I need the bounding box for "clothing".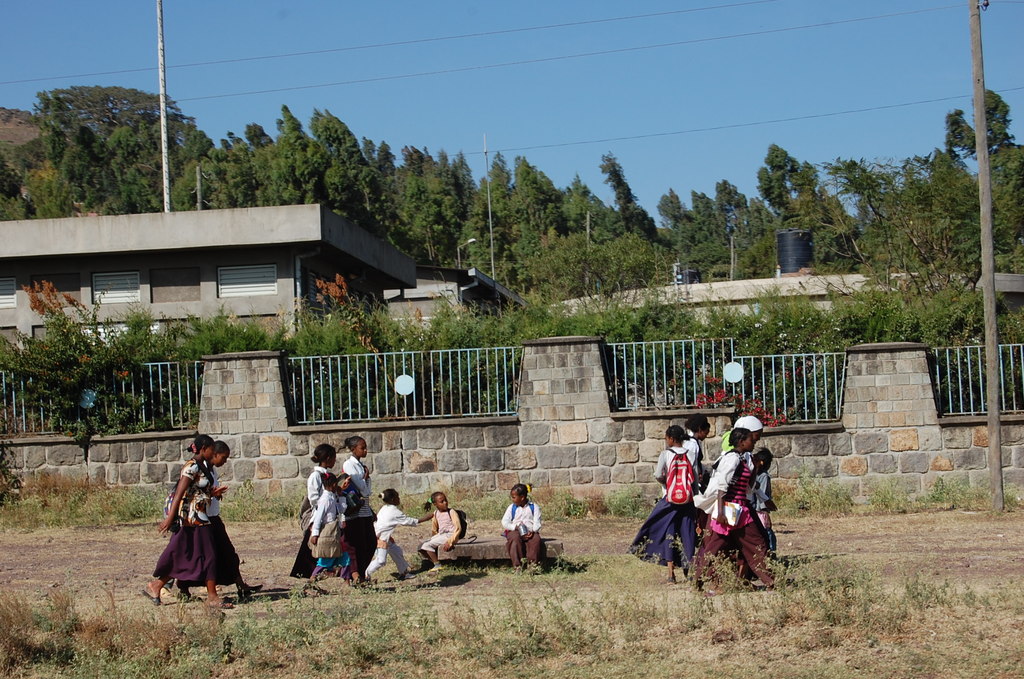
Here it is: (173,463,243,585).
